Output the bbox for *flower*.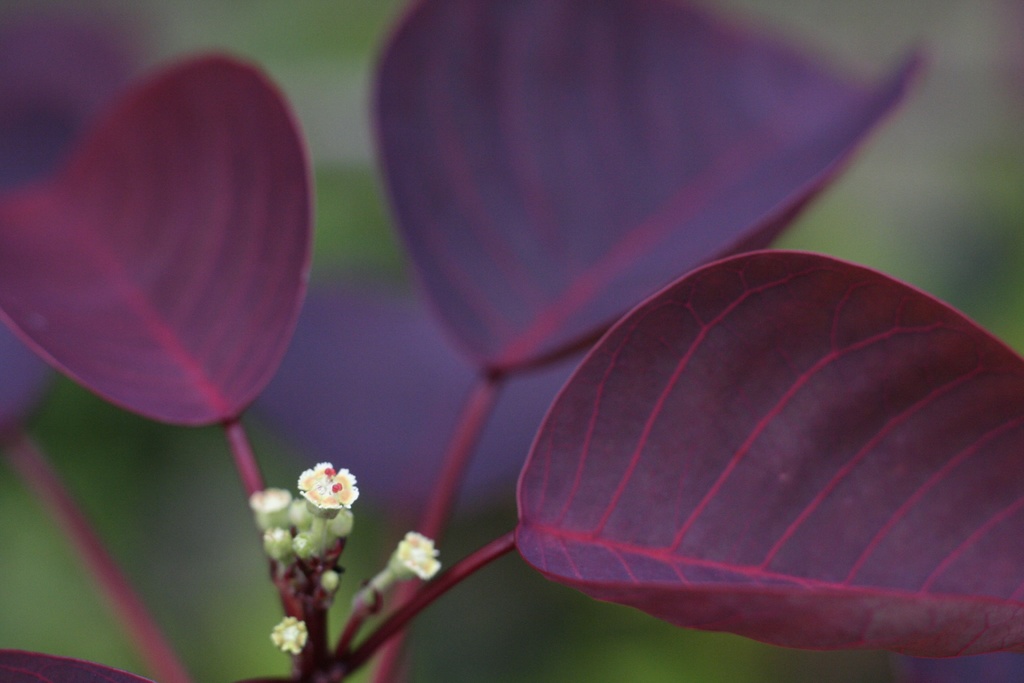
select_region(287, 466, 367, 534).
